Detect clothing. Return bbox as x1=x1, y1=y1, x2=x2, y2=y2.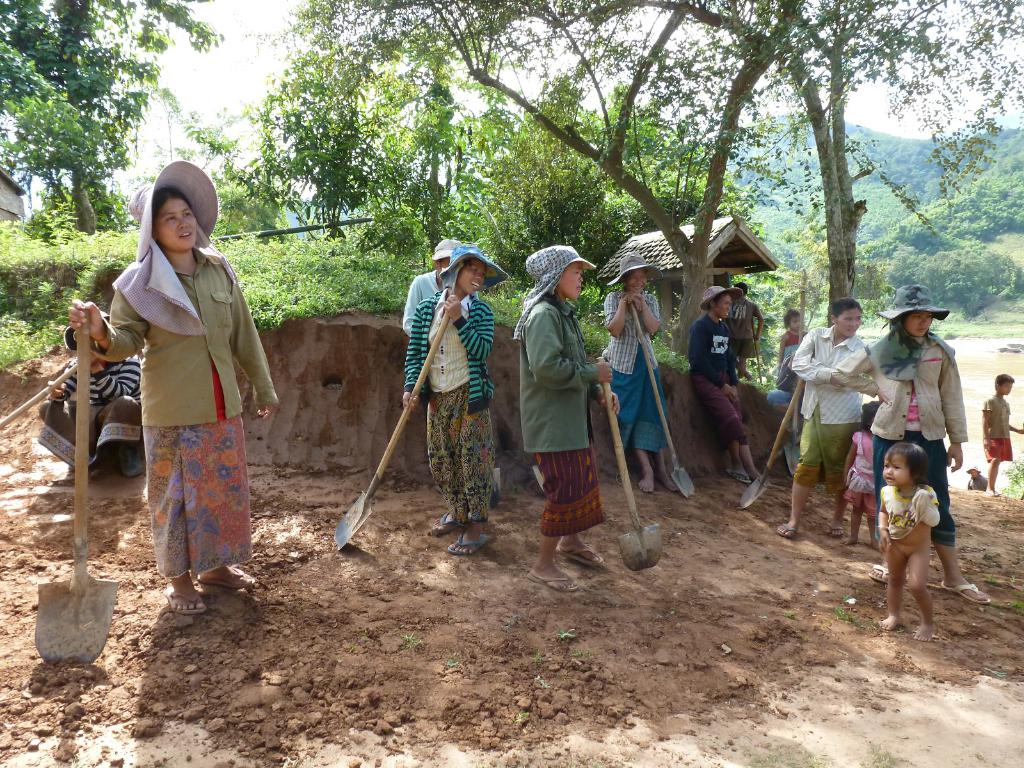
x1=600, y1=289, x2=673, y2=456.
